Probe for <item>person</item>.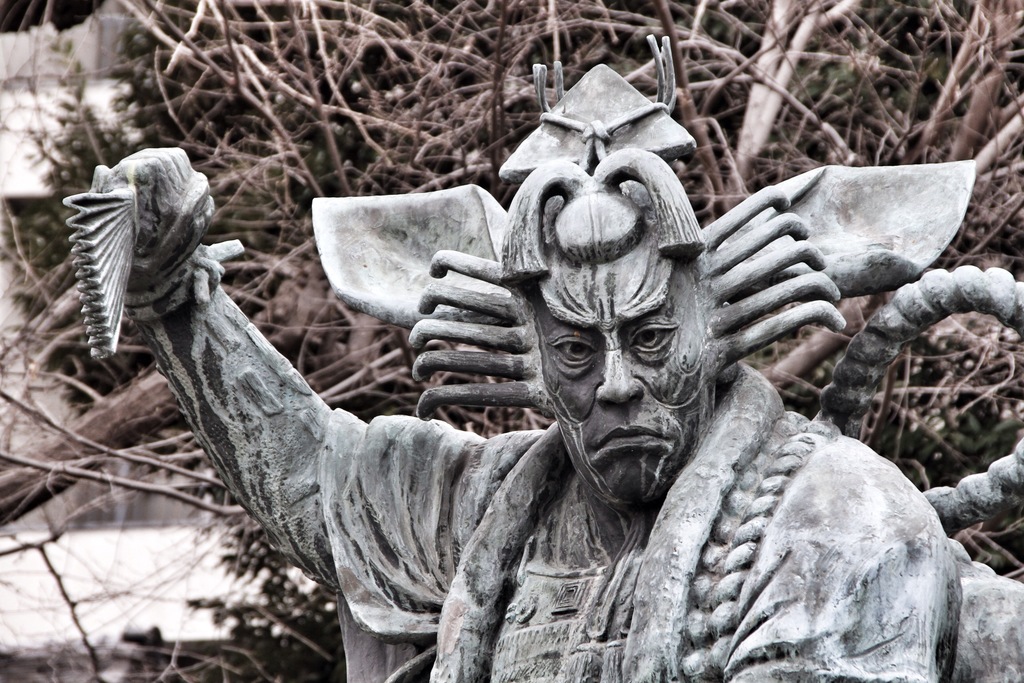
Probe result: 108, 78, 923, 682.
